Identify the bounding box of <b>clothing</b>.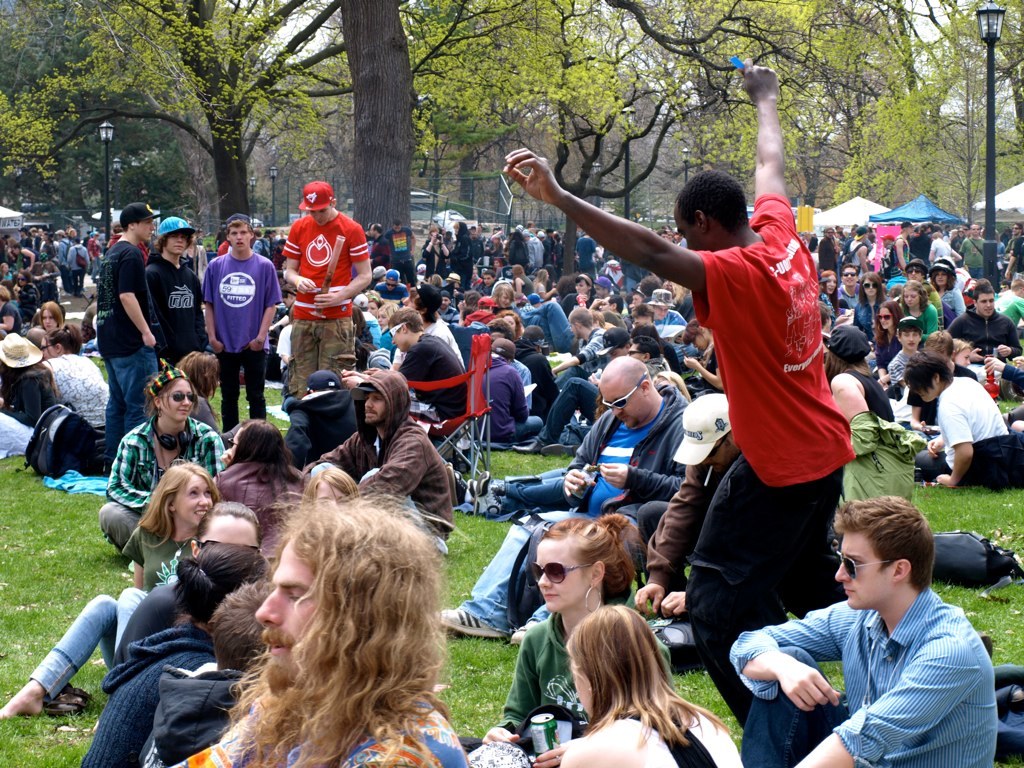
x1=687, y1=194, x2=877, y2=753.
